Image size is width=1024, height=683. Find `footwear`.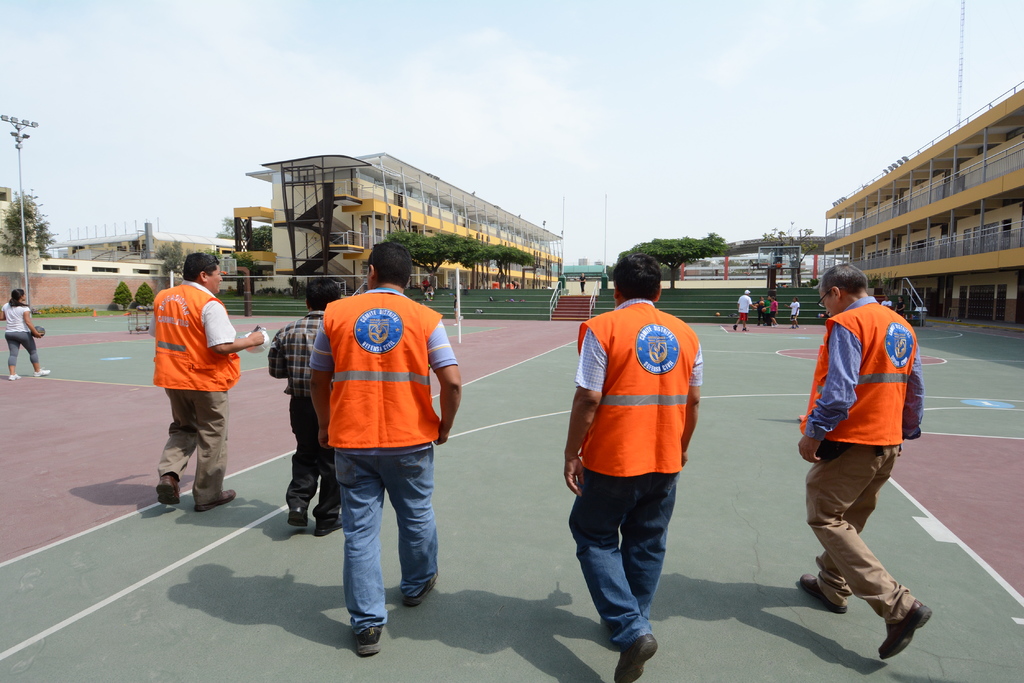
<bbox>861, 588, 935, 659</bbox>.
